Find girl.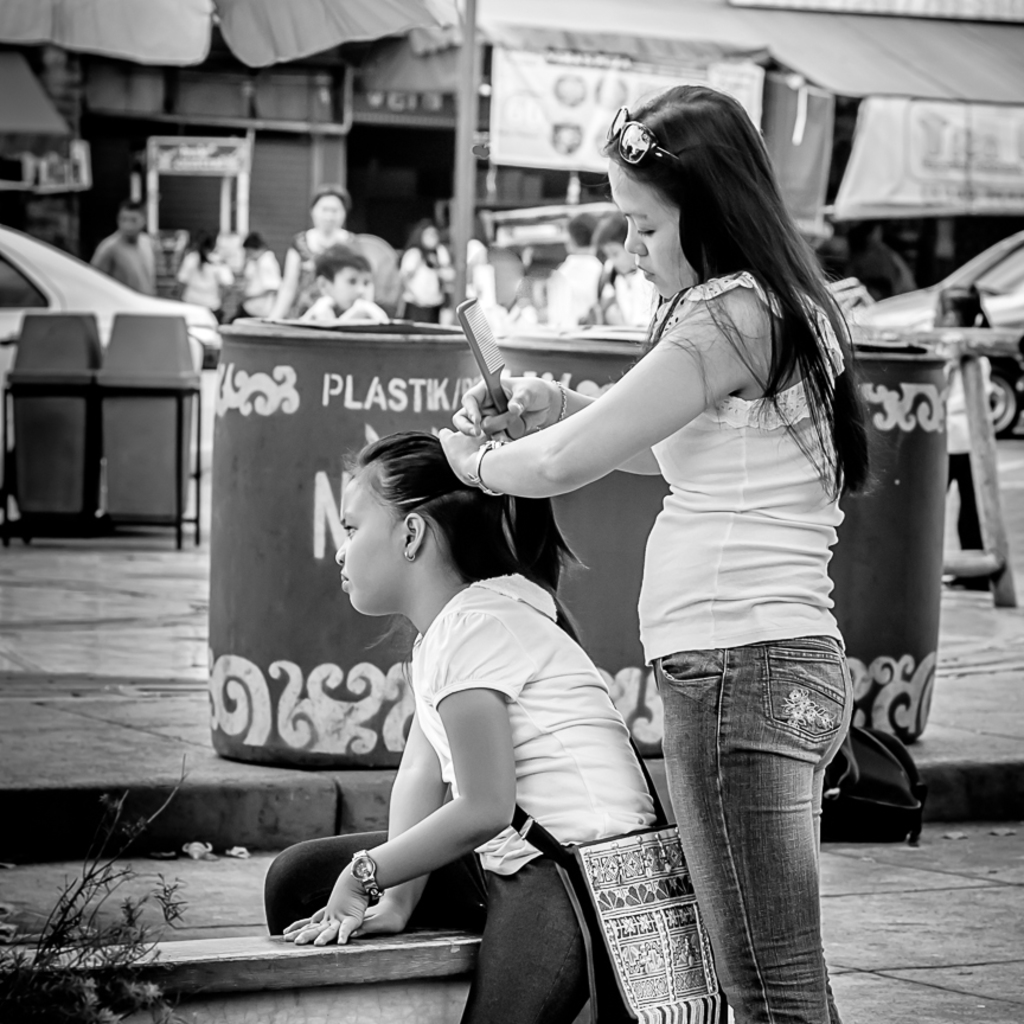
[431,83,869,1023].
